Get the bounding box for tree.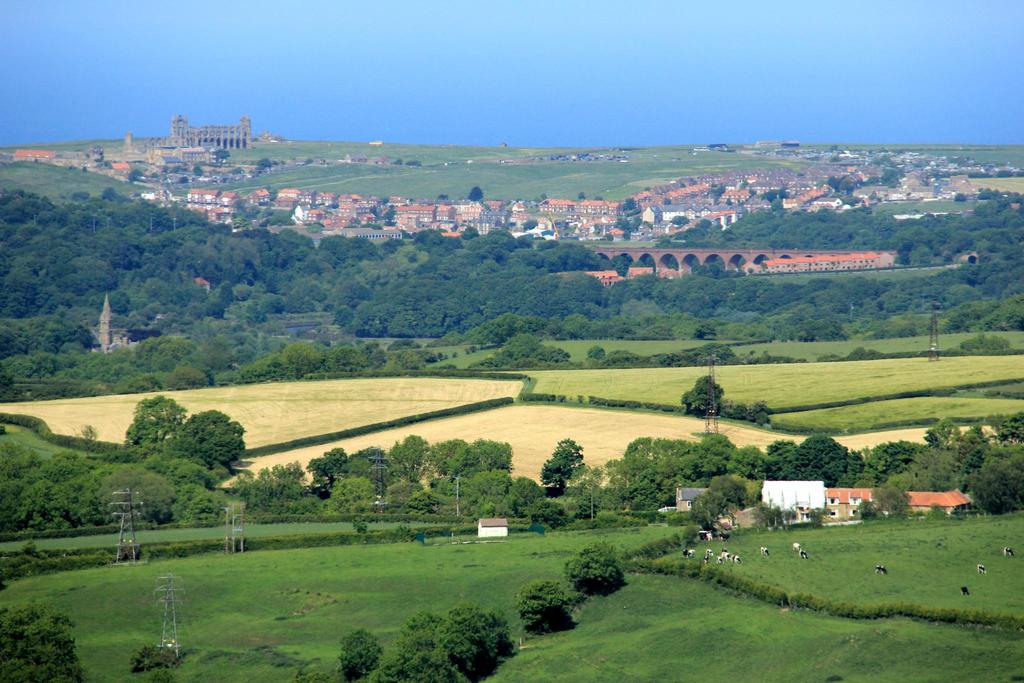
bbox=(511, 579, 577, 627).
